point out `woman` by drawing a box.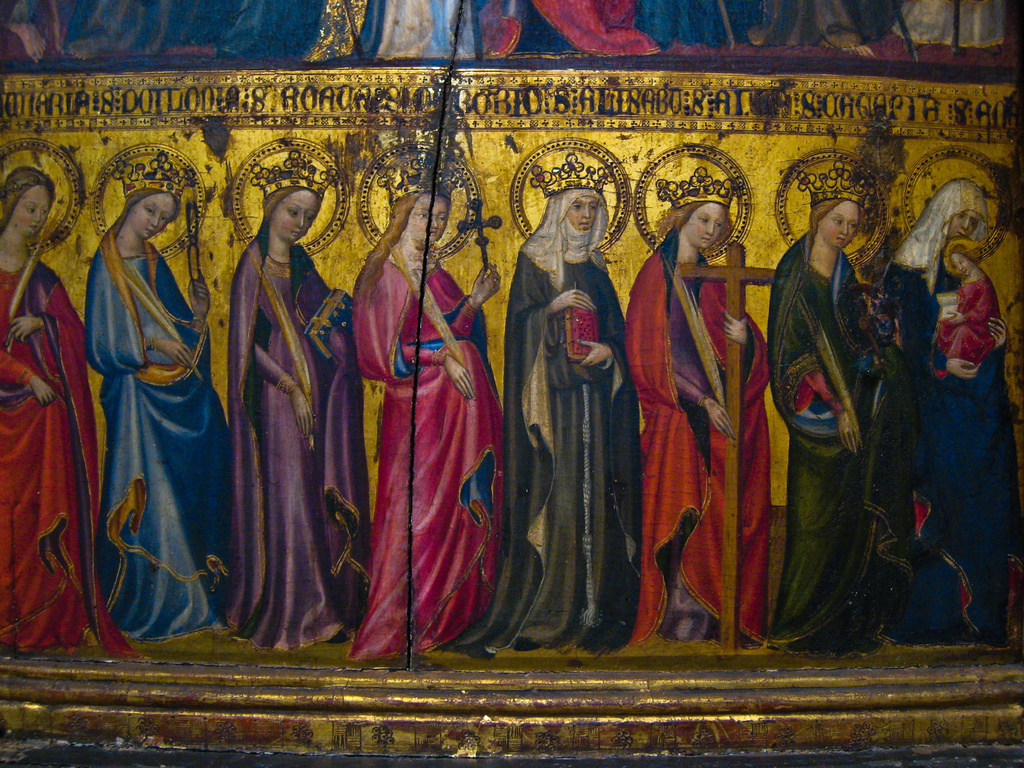
l=873, t=198, r=1013, b=662.
